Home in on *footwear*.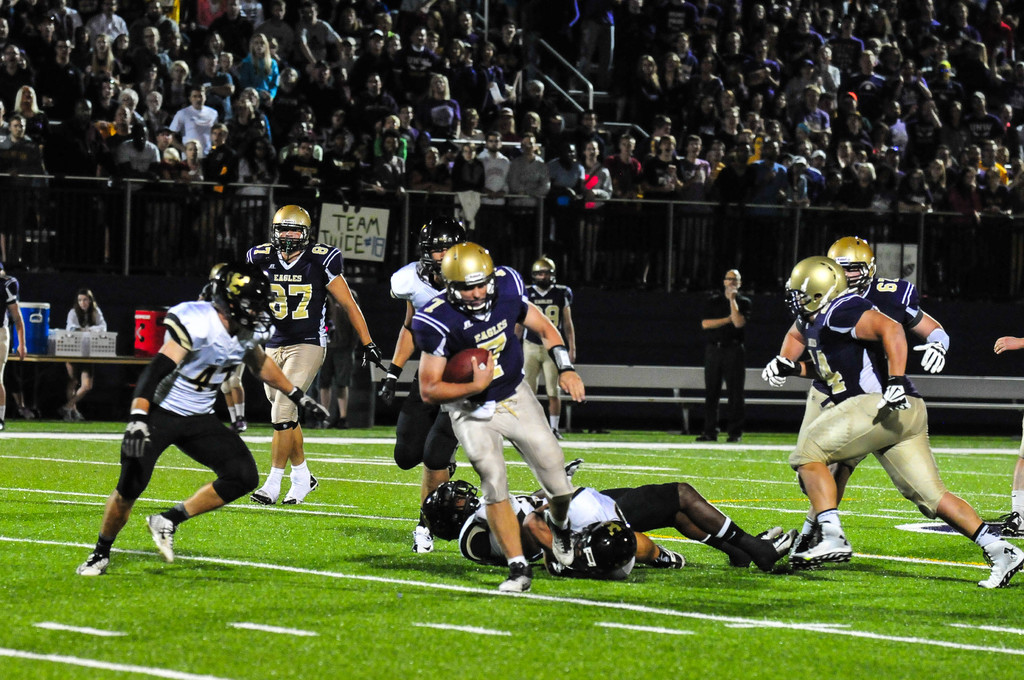
Homed in at bbox(539, 512, 573, 568).
